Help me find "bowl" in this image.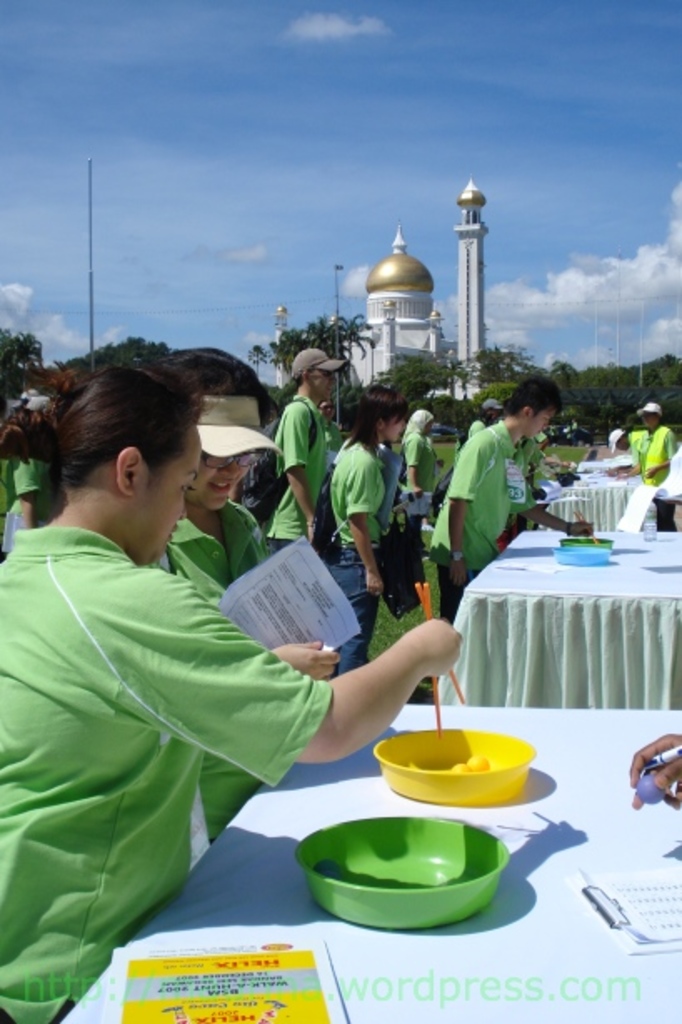
Found it: rect(374, 725, 534, 807).
